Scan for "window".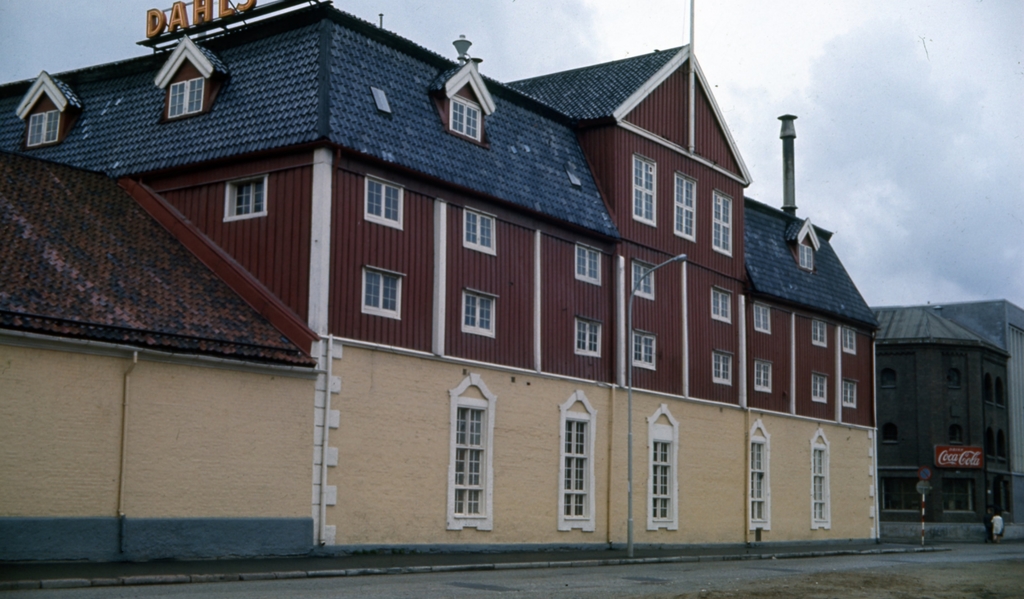
Scan result: x1=712 y1=286 x2=735 y2=320.
